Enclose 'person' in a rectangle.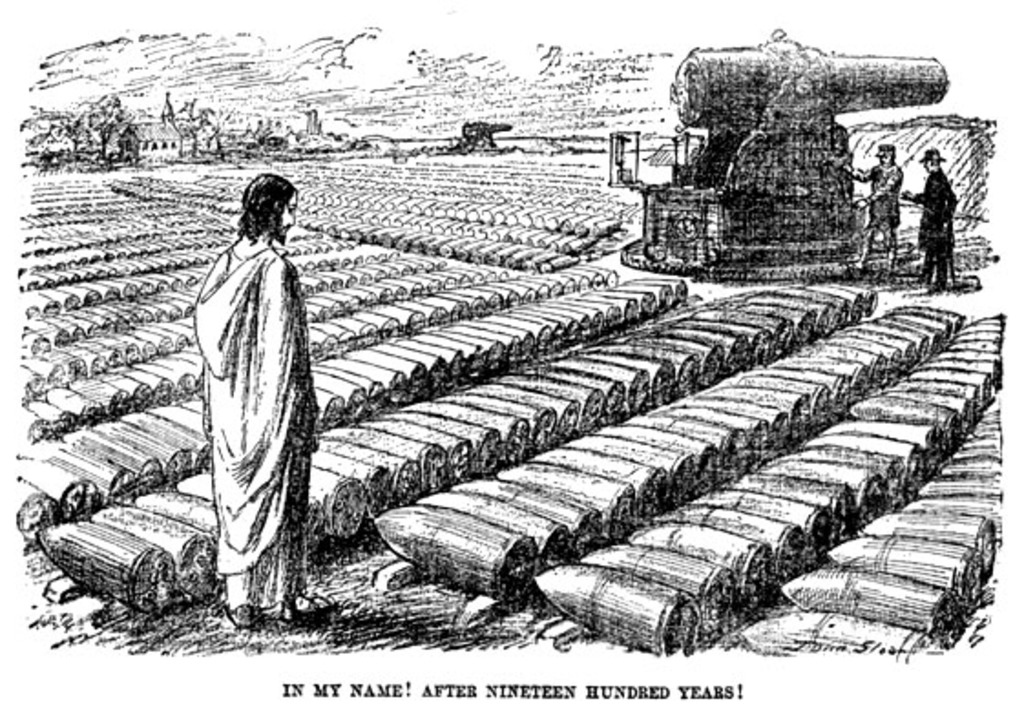
crop(900, 144, 973, 290).
